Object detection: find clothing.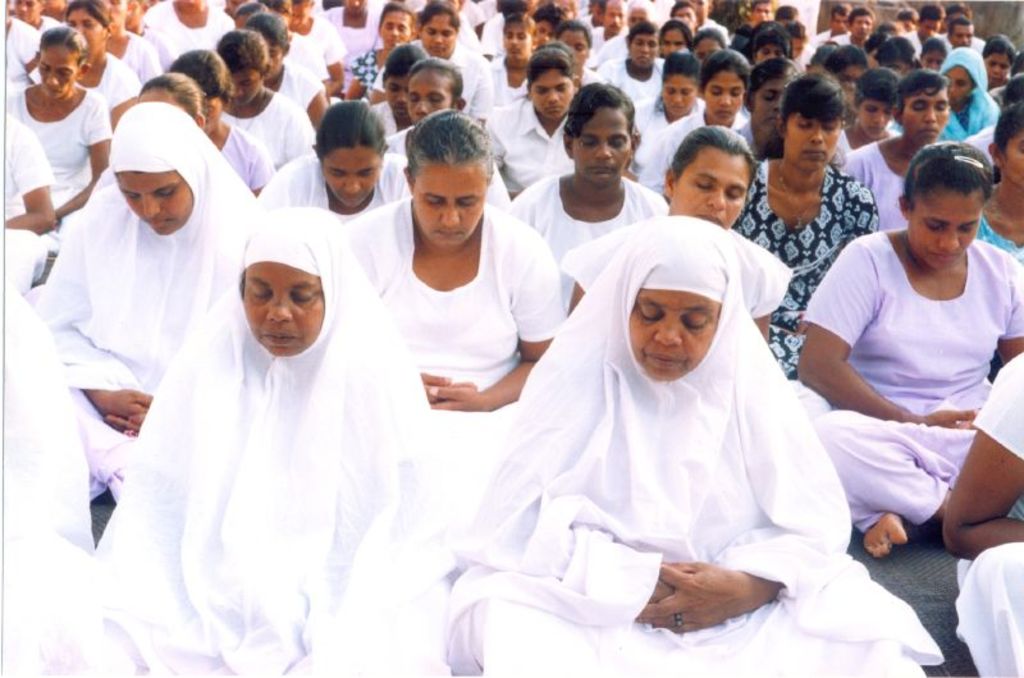
[left=342, top=192, right=599, bottom=500].
